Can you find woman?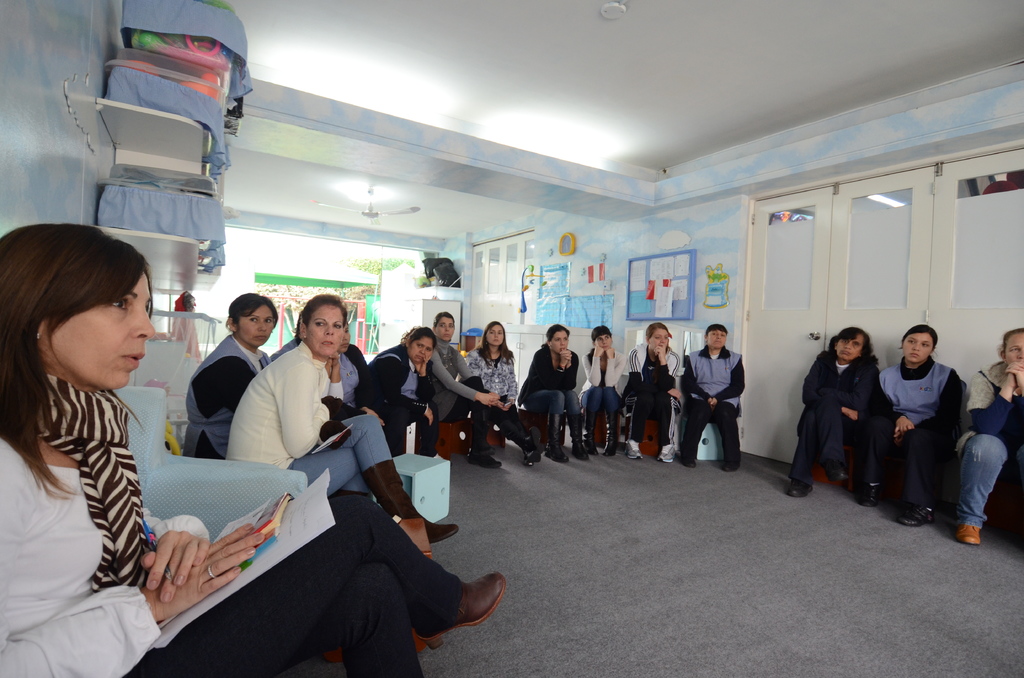
Yes, bounding box: (left=521, top=321, right=592, bottom=464).
